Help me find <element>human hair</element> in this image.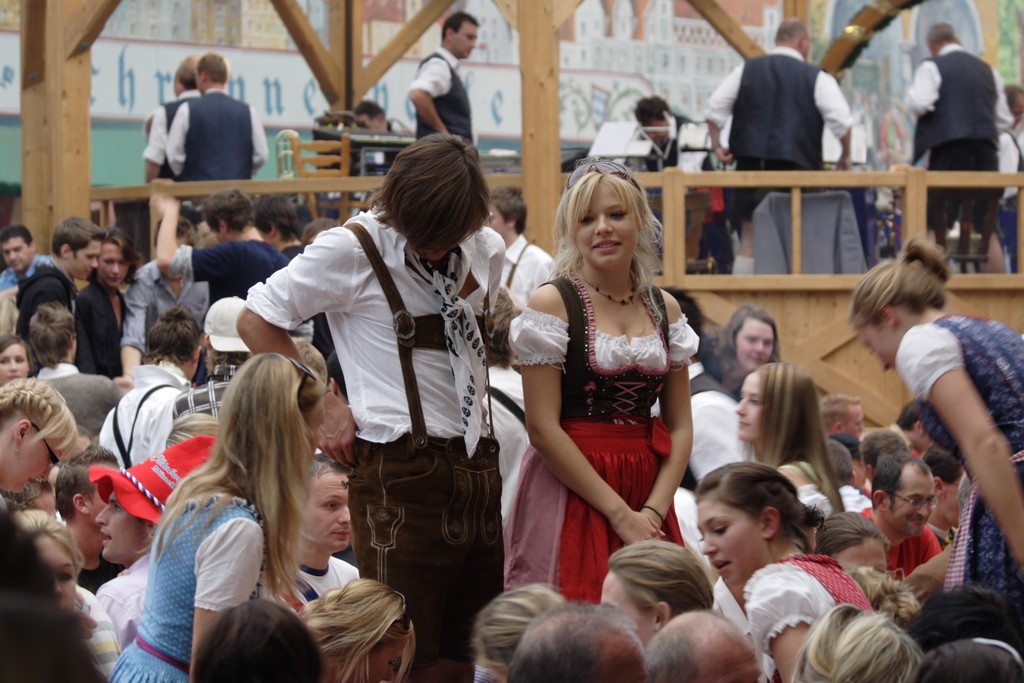
Found it: bbox(150, 348, 336, 597).
